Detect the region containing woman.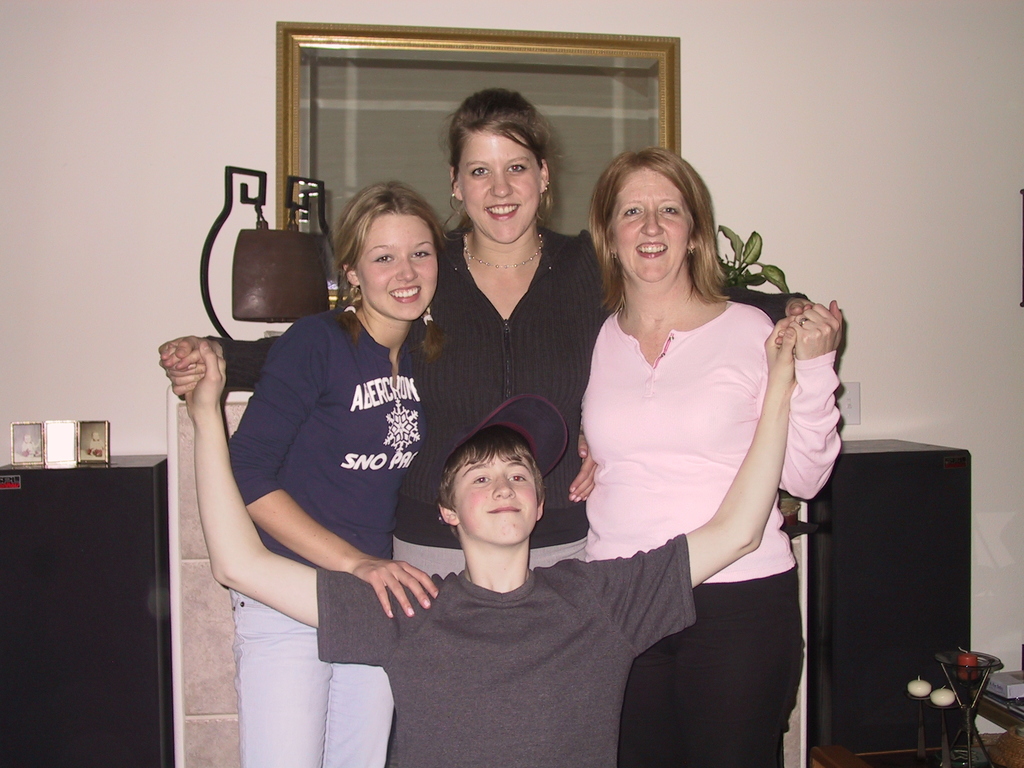
219,184,463,766.
